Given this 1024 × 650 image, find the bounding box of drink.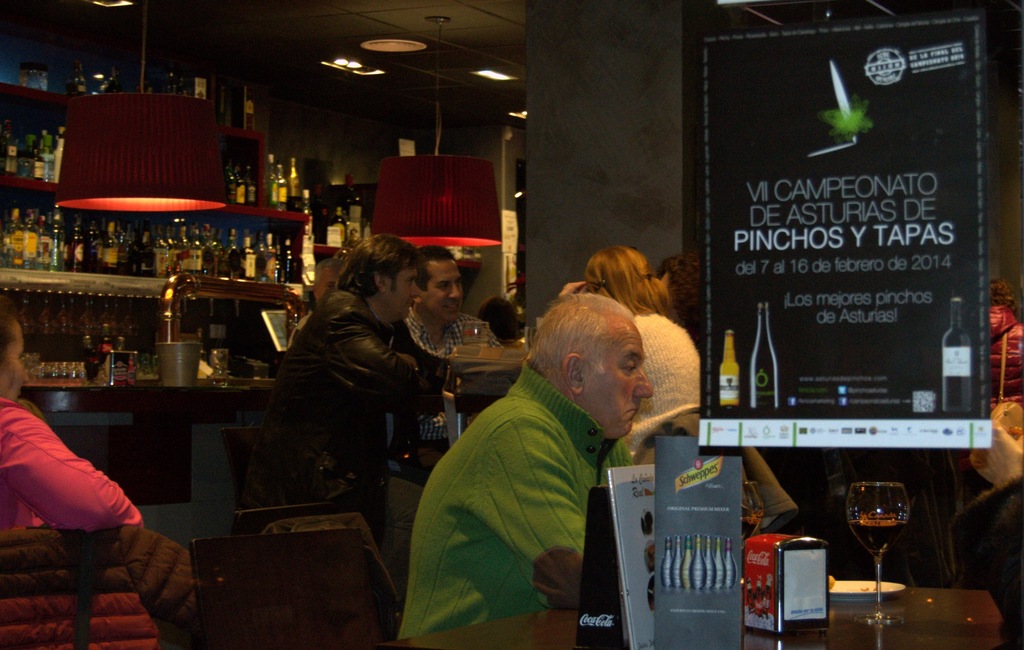
box=[941, 295, 973, 413].
